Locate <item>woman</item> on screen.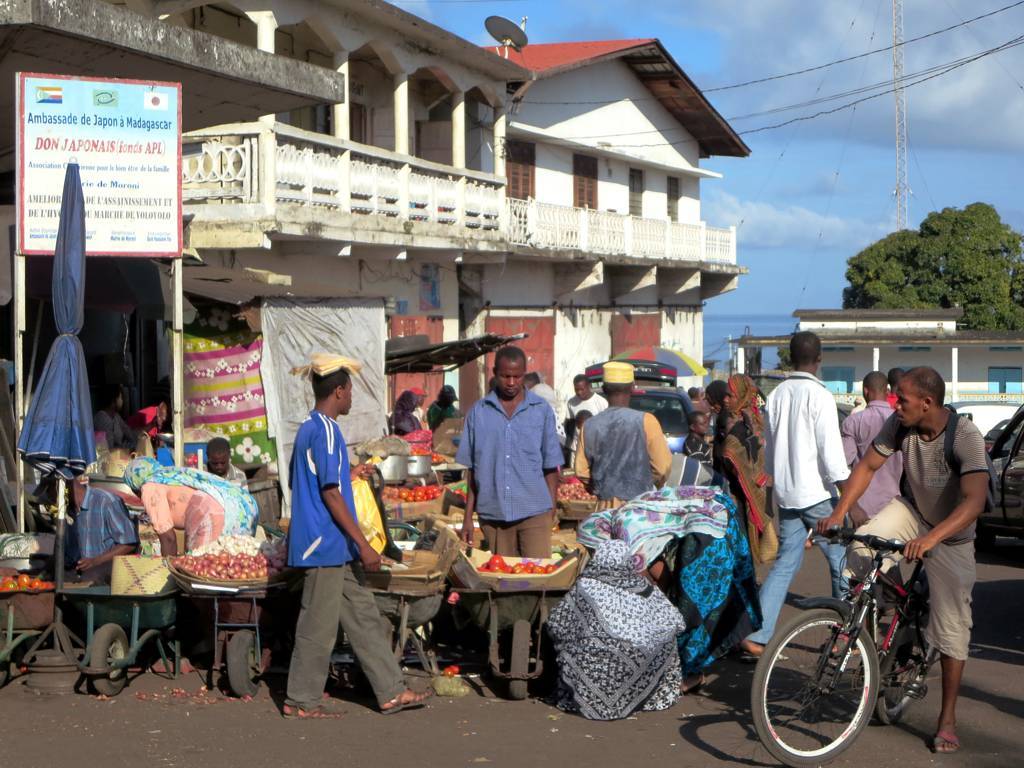
On screen at box=[708, 380, 729, 445].
